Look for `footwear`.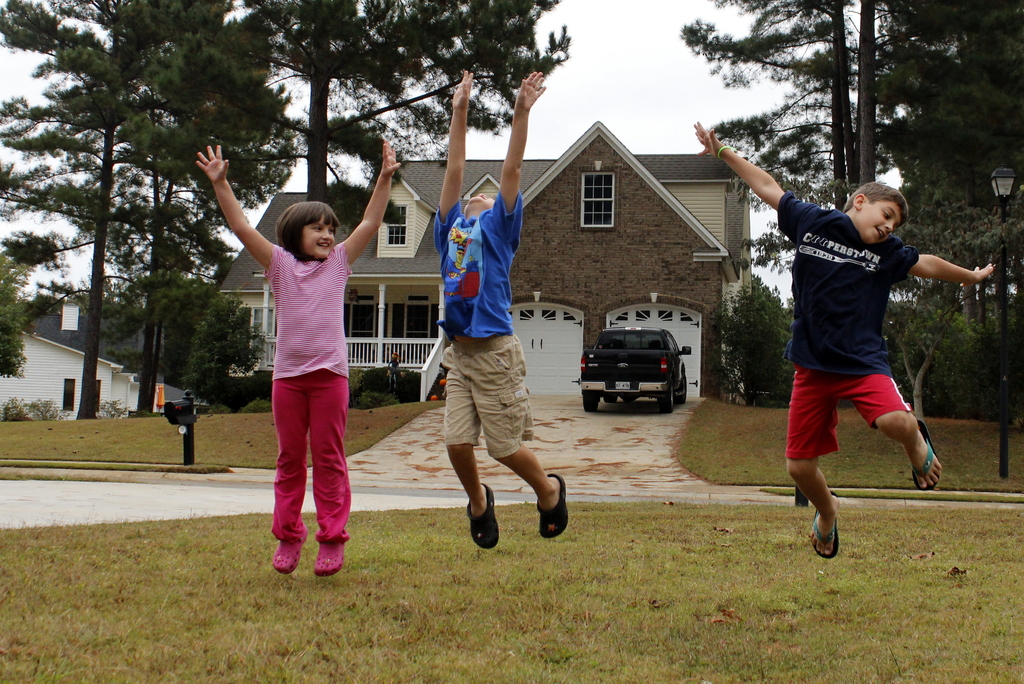
Found: [x1=541, y1=468, x2=577, y2=543].
